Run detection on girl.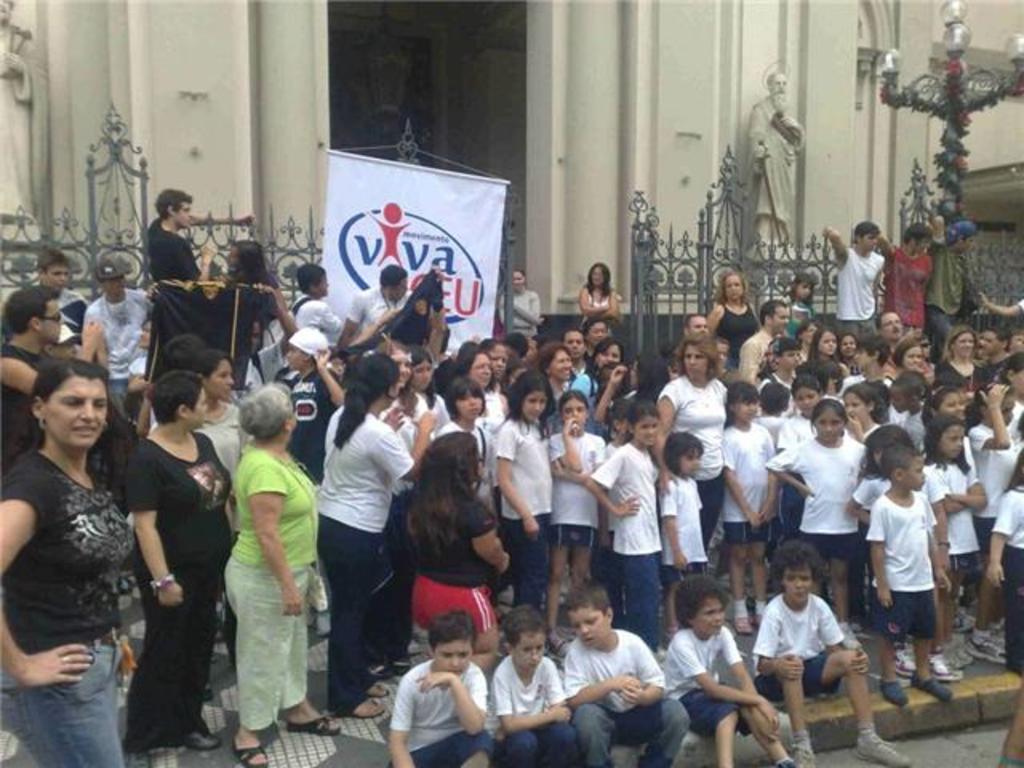
Result: <region>842, 422, 962, 678</region>.
